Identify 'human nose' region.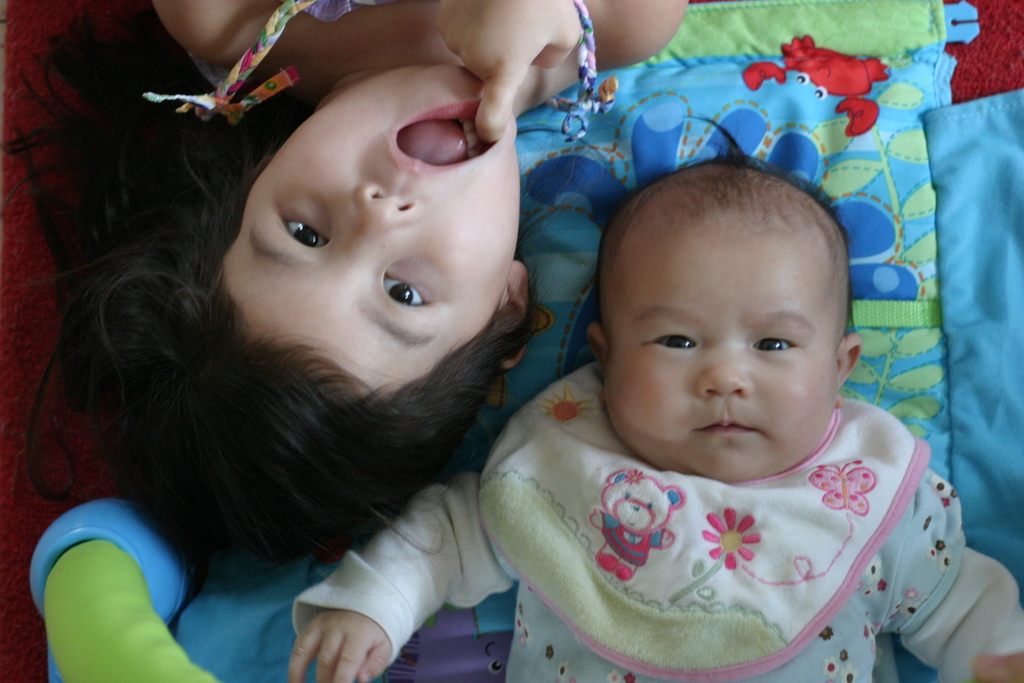
Region: <box>346,178,422,252</box>.
